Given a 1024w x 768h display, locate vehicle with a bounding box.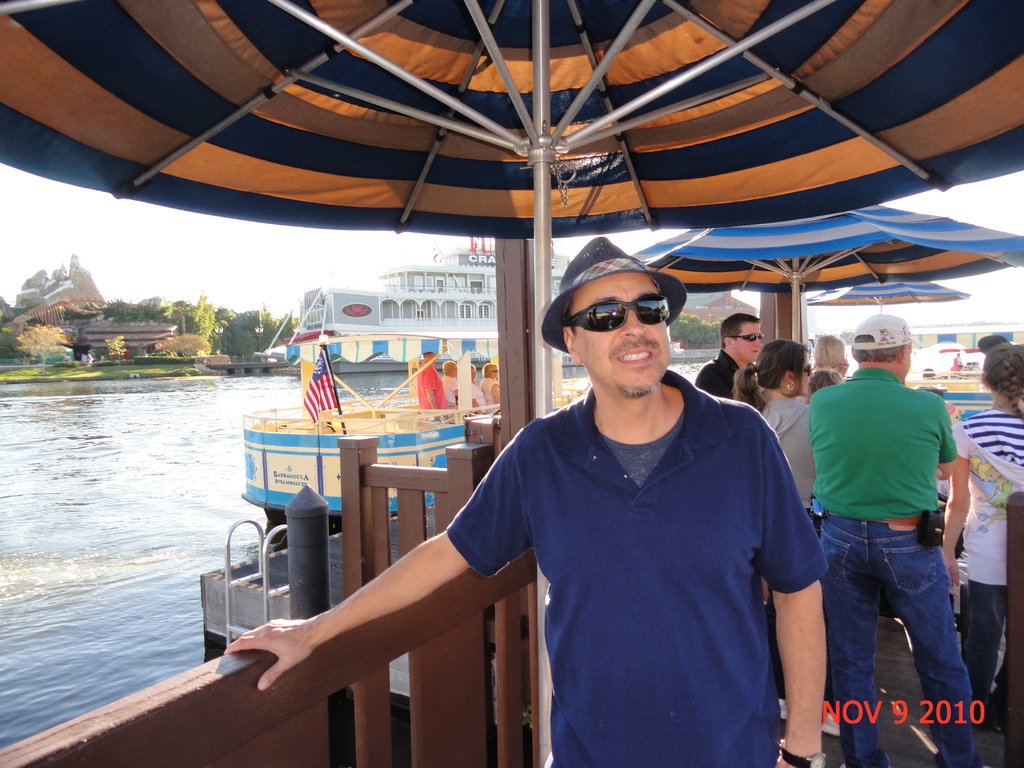
Located: box(241, 269, 591, 524).
